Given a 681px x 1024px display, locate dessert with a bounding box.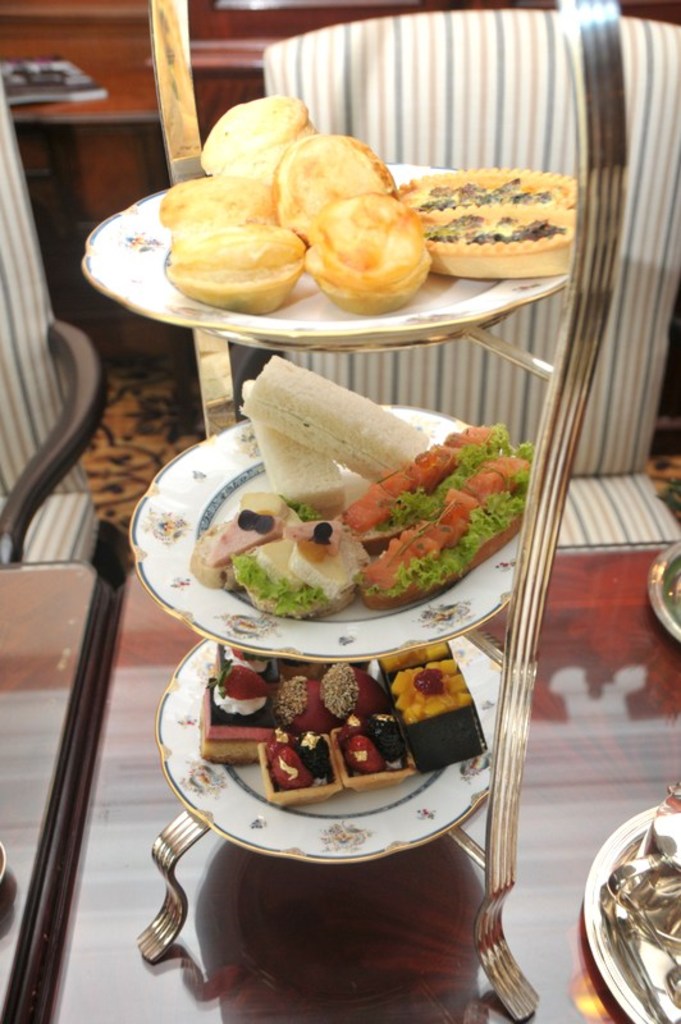
Located: select_region(177, 187, 274, 236).
